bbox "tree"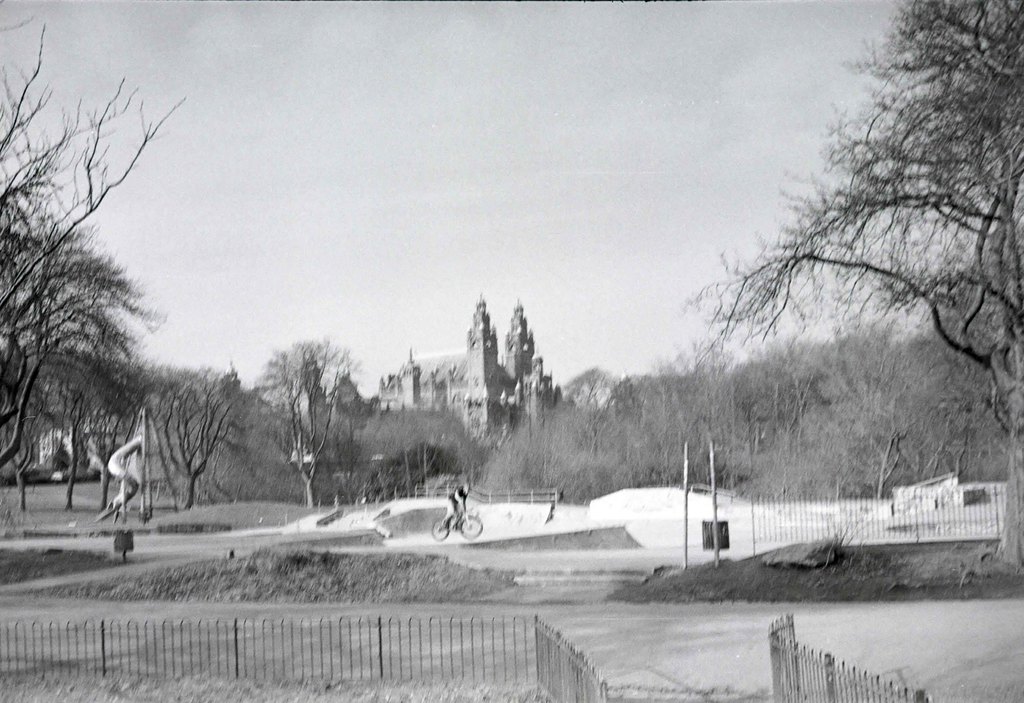
box(191, 362, 216, 512)
